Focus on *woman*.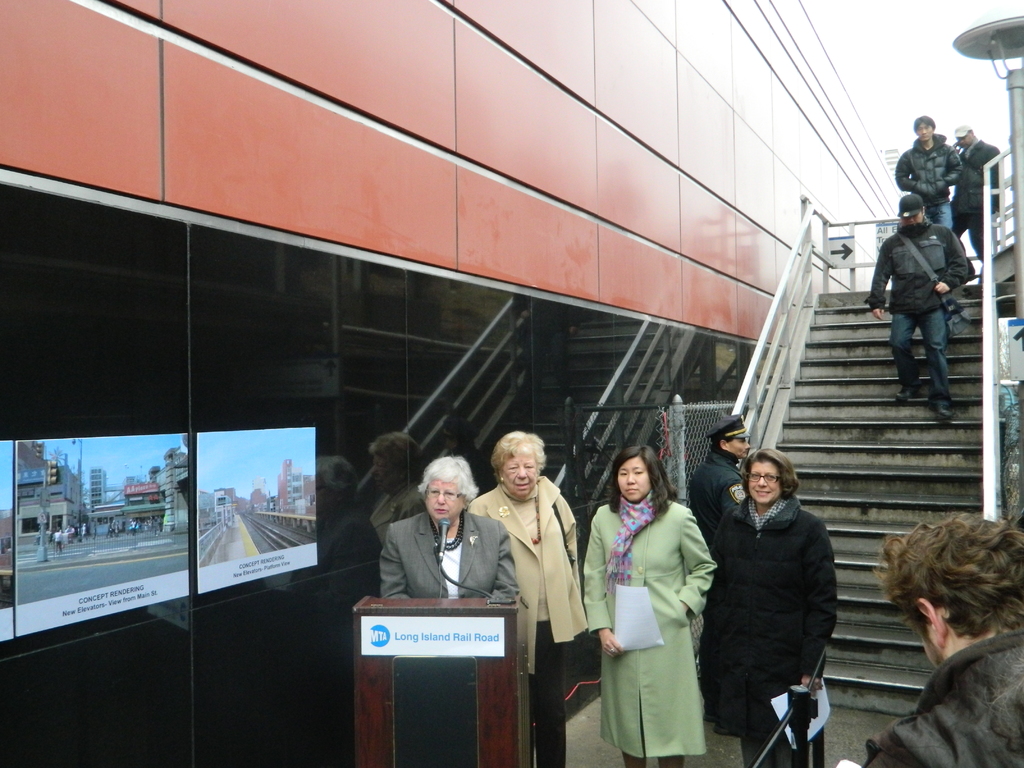
Focused at 696/447/838/767.
